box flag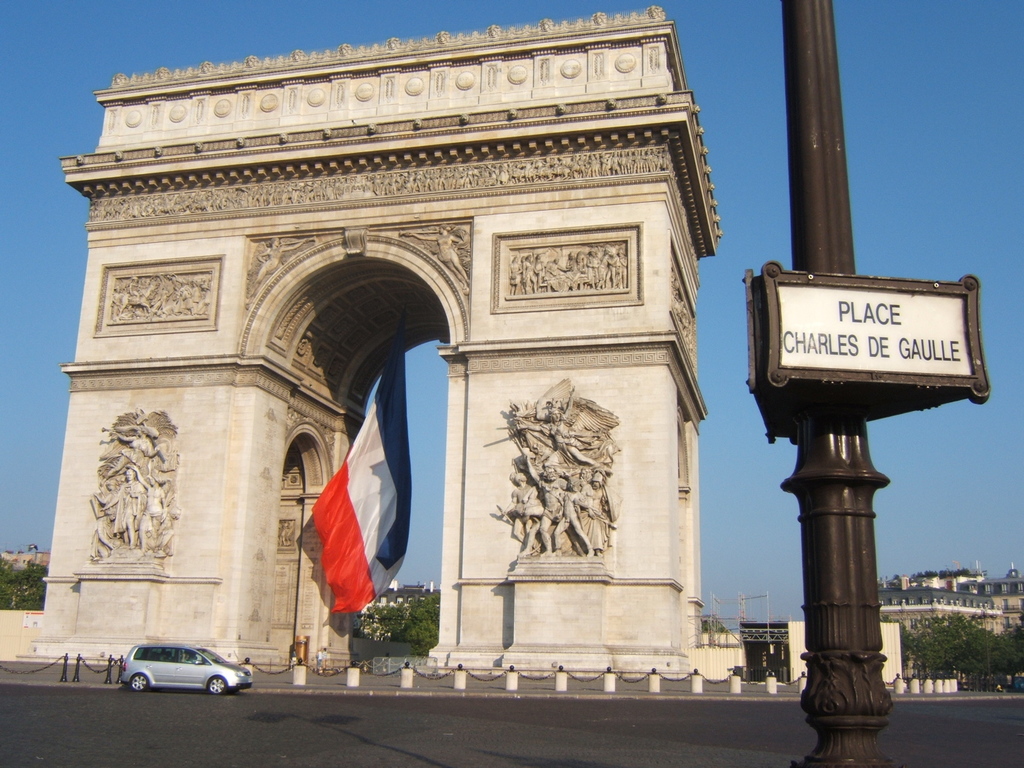
bbox(290, 345, 421, 664)
